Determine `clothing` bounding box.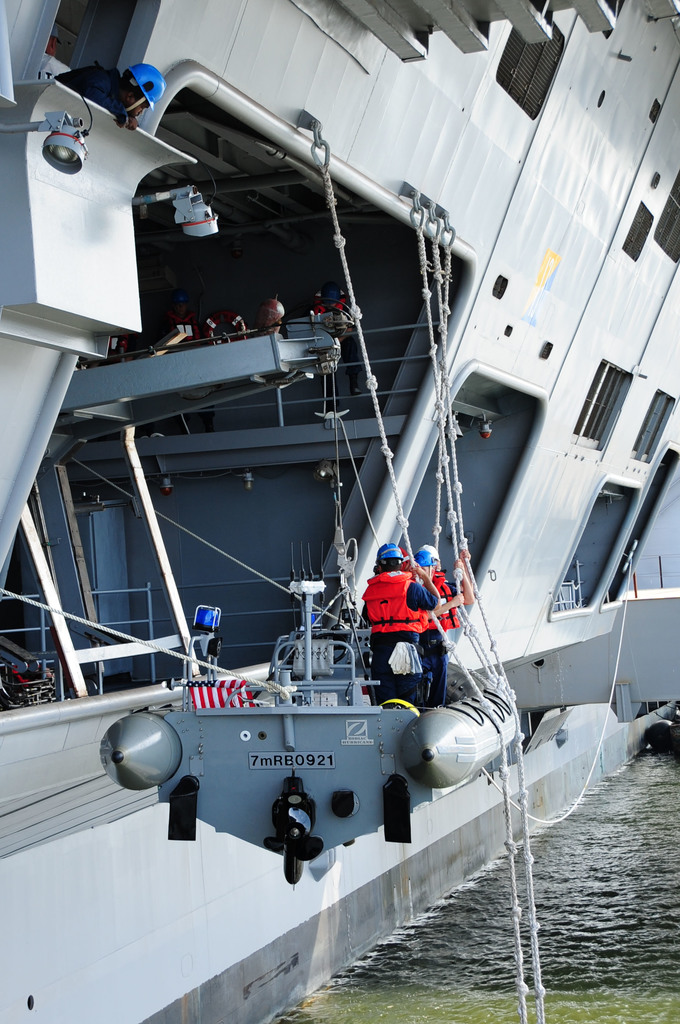
Determined: l=360, t=561, r=439, b=710.
